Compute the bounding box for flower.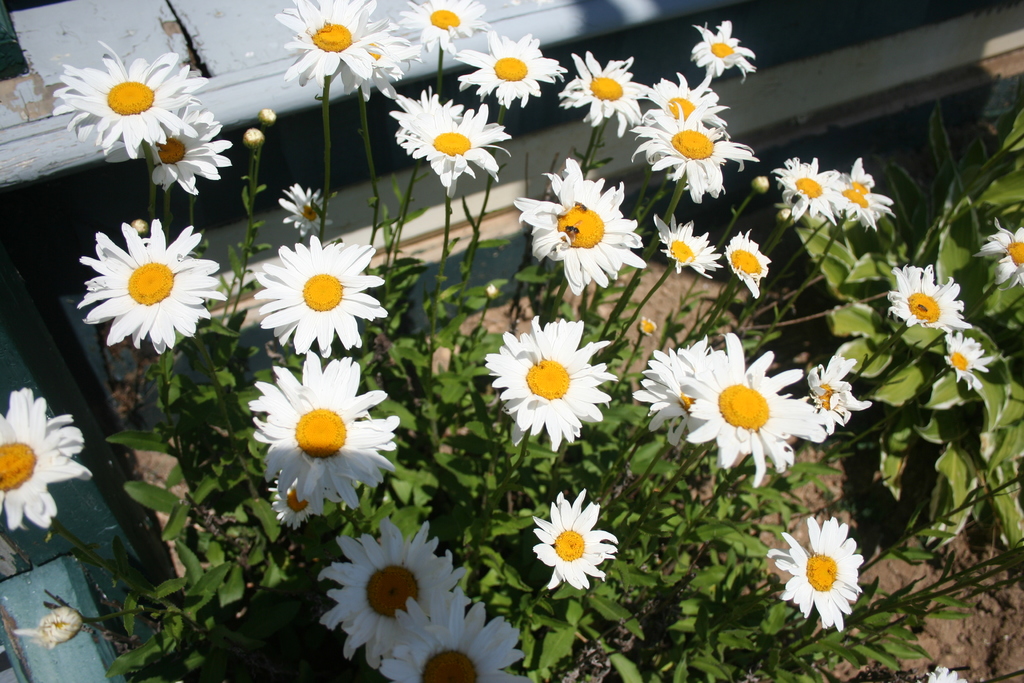
[480,316,626,456].
